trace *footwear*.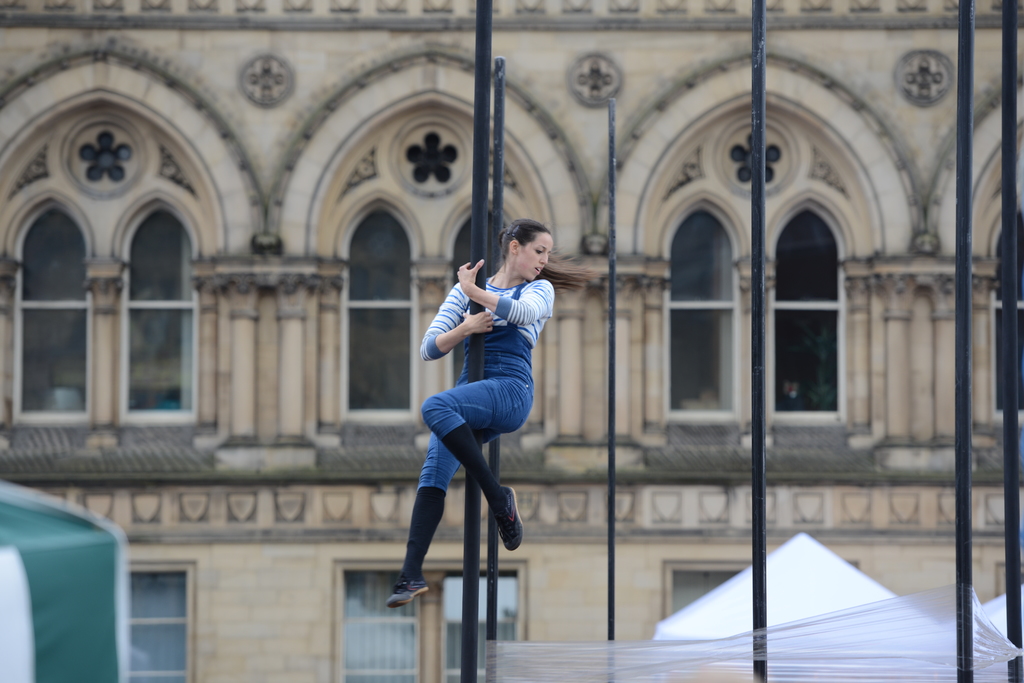
Traced to (491,484,524,558).
